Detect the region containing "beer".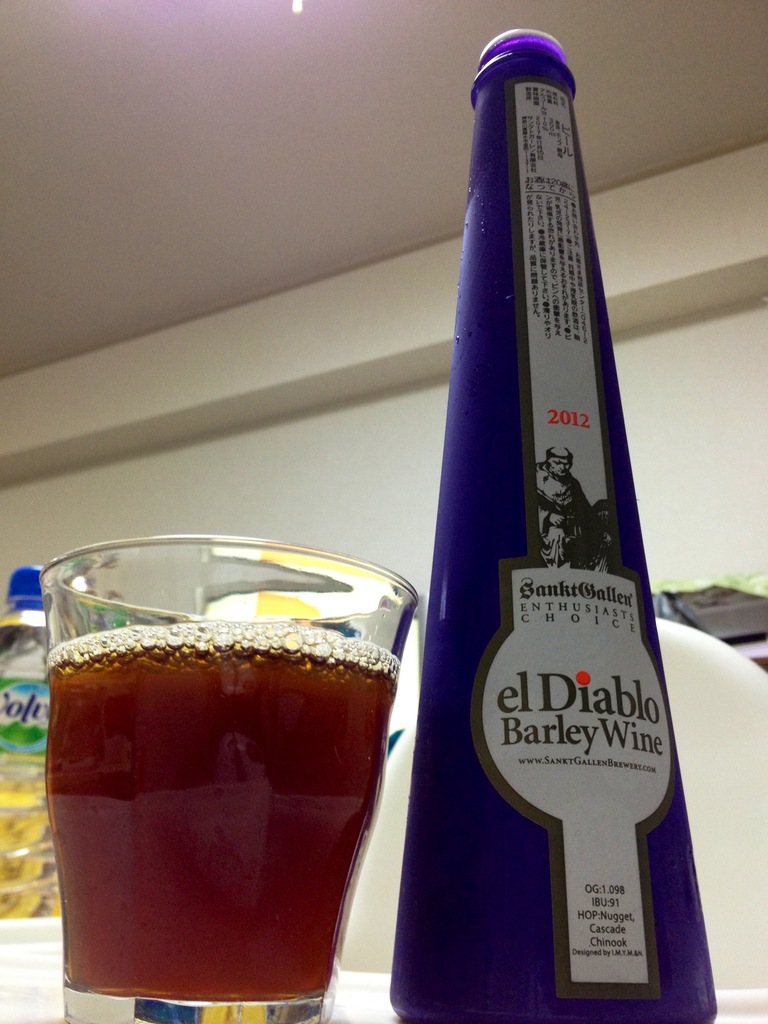
x1=38, y1=533, x2=409, y2=1023.
